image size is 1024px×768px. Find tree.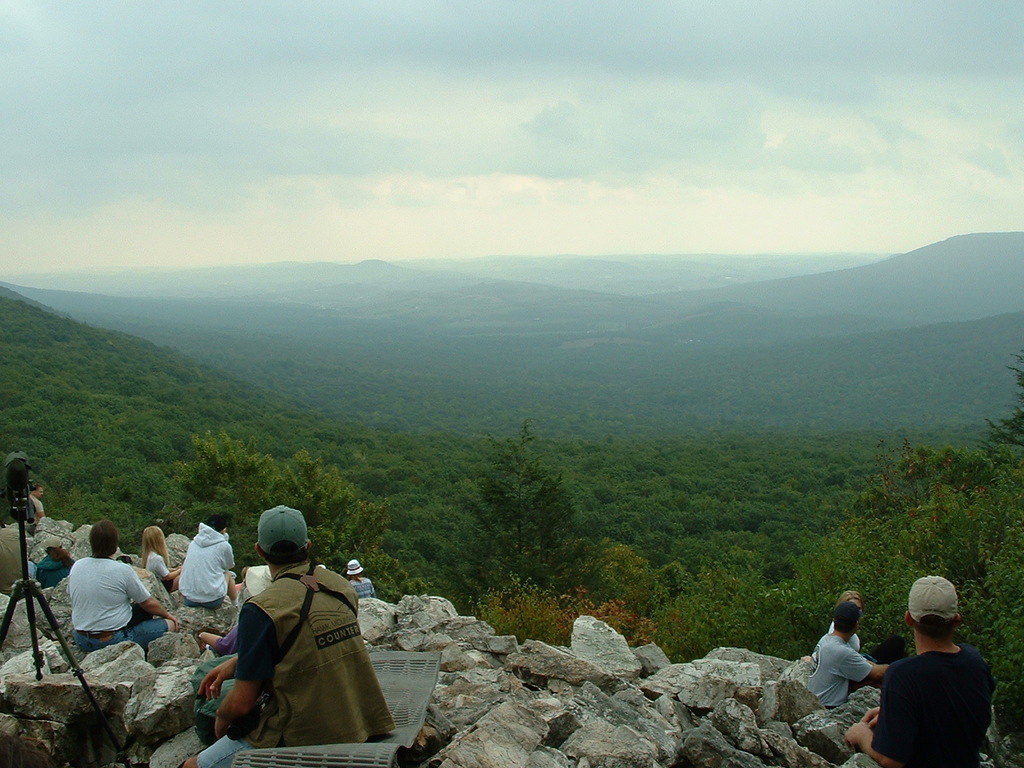
(157, 431, 396, 598).
